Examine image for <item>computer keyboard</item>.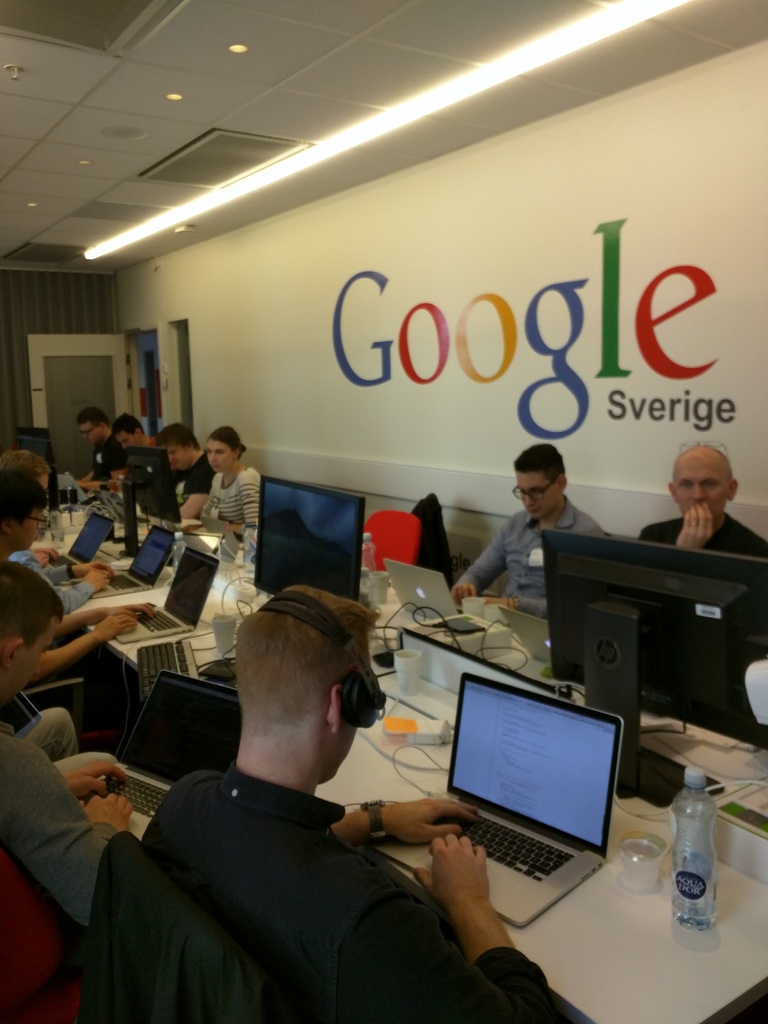
Examination result: 100:574:140:592.
